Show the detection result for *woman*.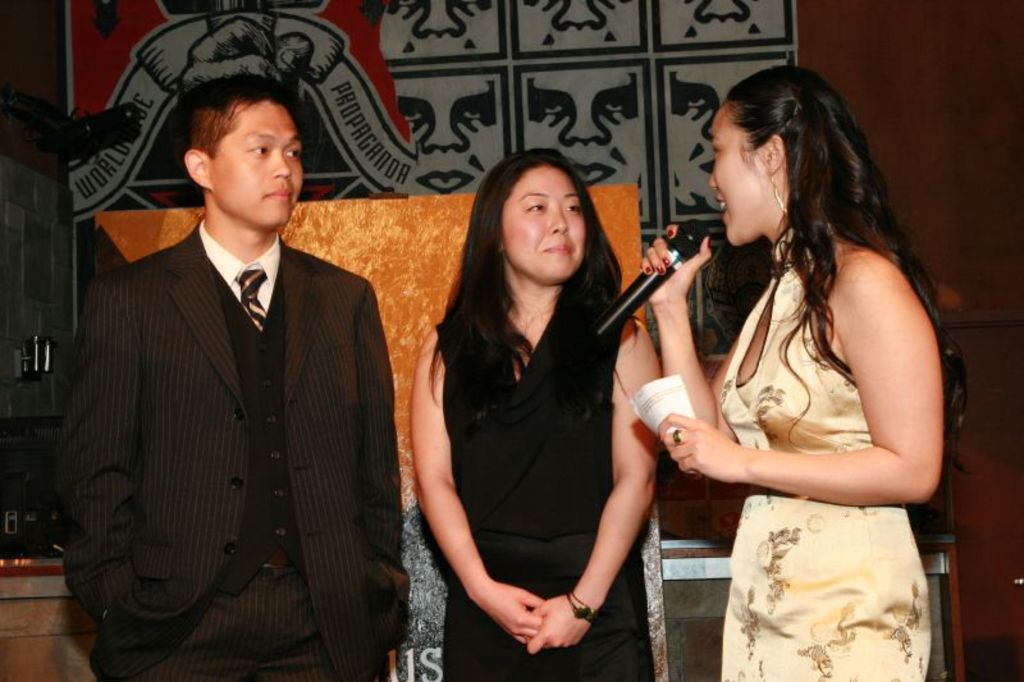
bbox=(411, 146, 655, 681).
